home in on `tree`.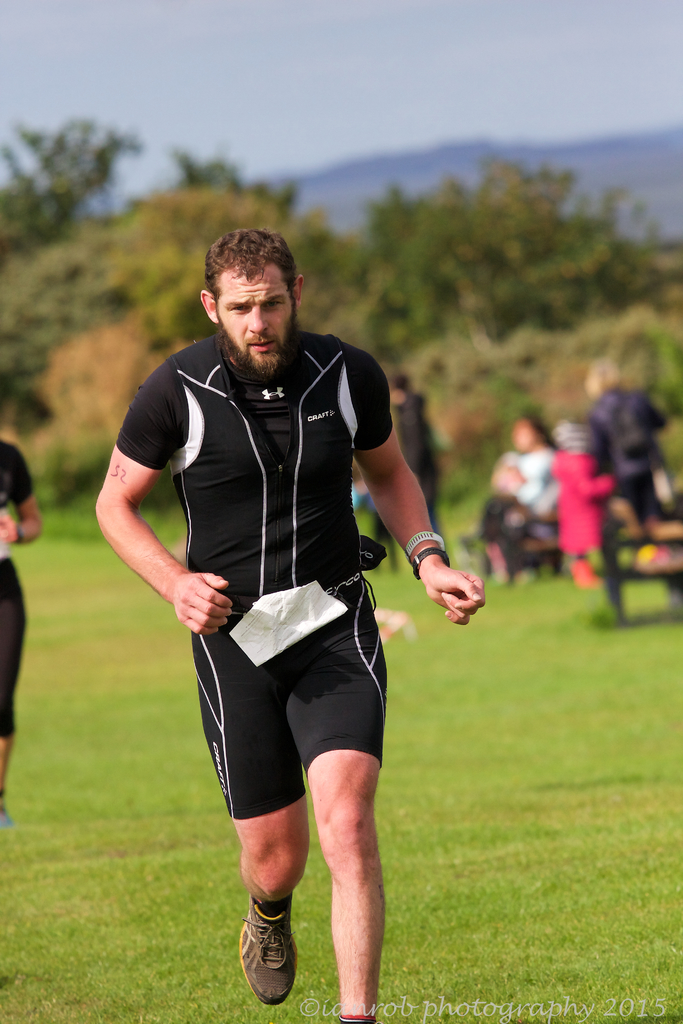
Homed in at <bbox>358, 132, 682, 357</bbox>.
